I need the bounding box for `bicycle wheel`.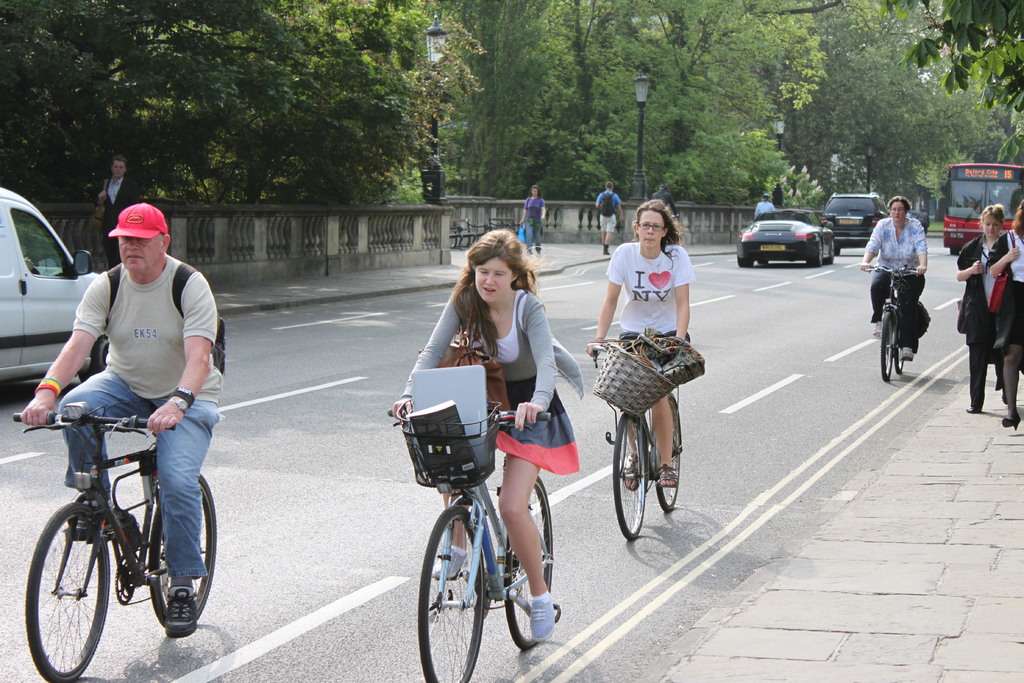
Here it is: box(24, 499, 113, 682).
